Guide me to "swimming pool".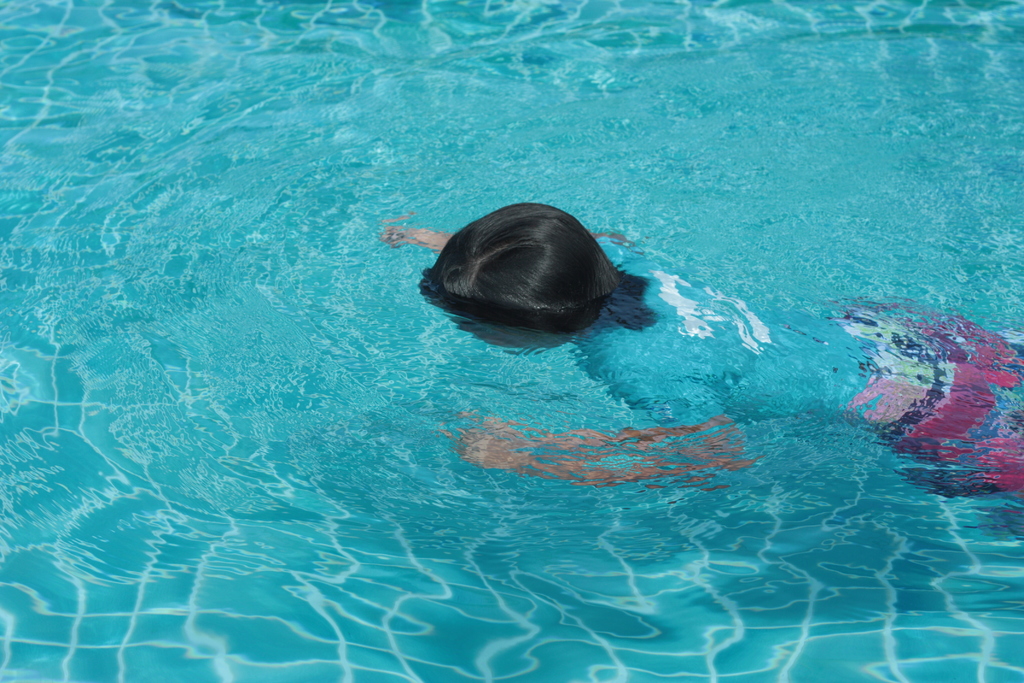
Guidance: <box>0,0,1023,682</box>.
